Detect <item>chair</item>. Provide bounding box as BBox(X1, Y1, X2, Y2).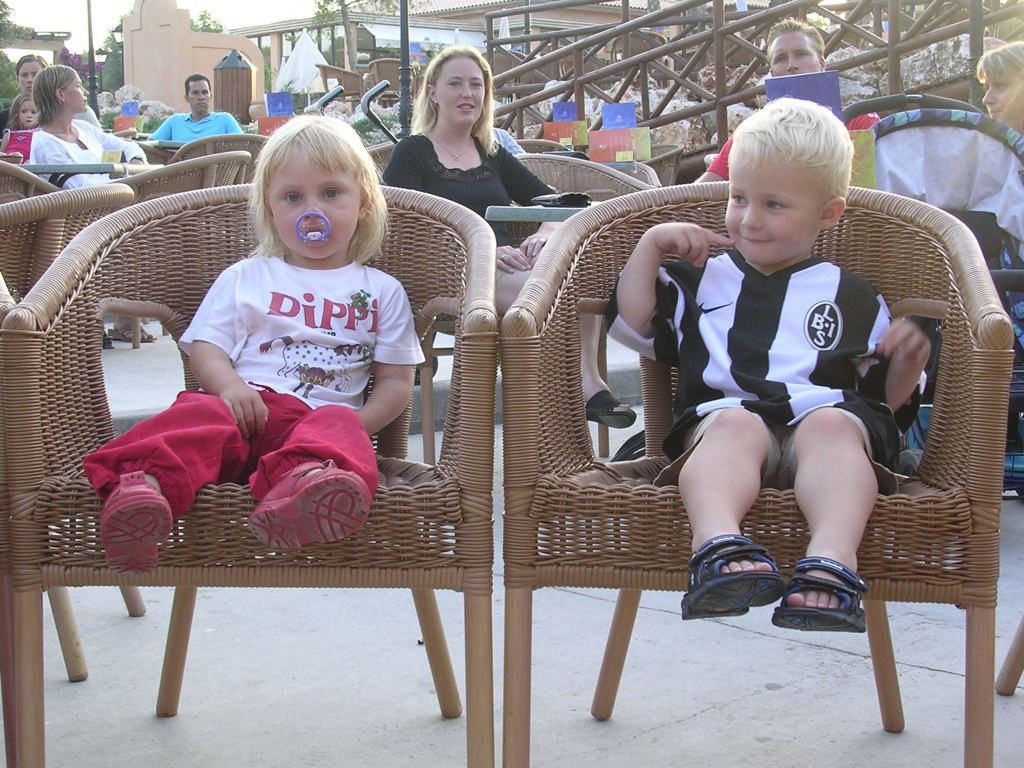
BBox(601, 159, 662, 187).
